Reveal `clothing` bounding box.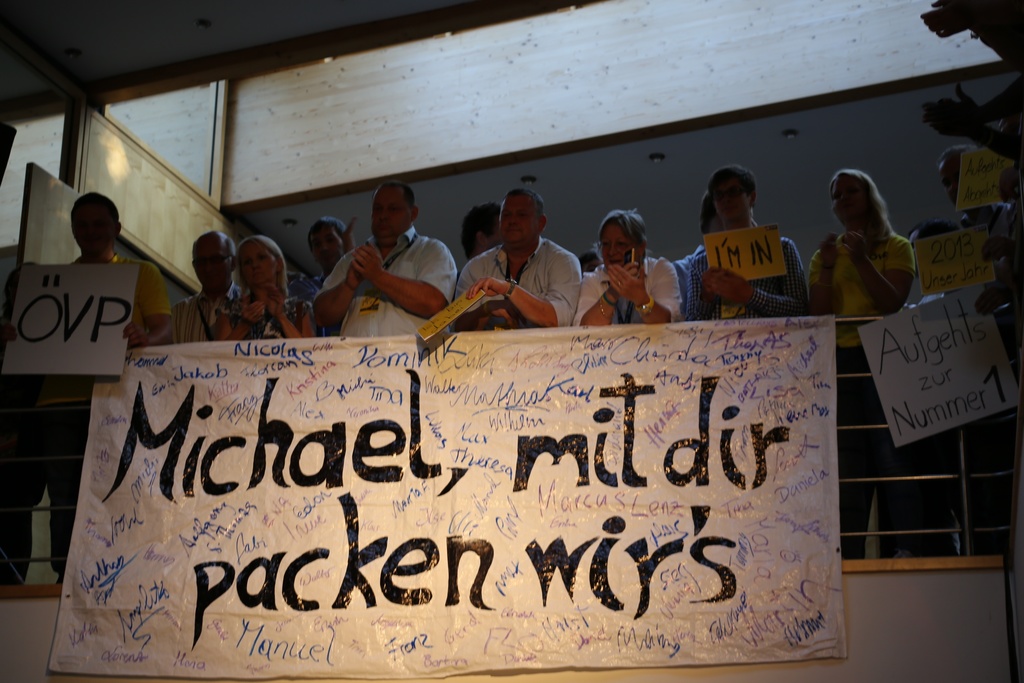
Revealed: Rect(223, 295, 305, 354).
